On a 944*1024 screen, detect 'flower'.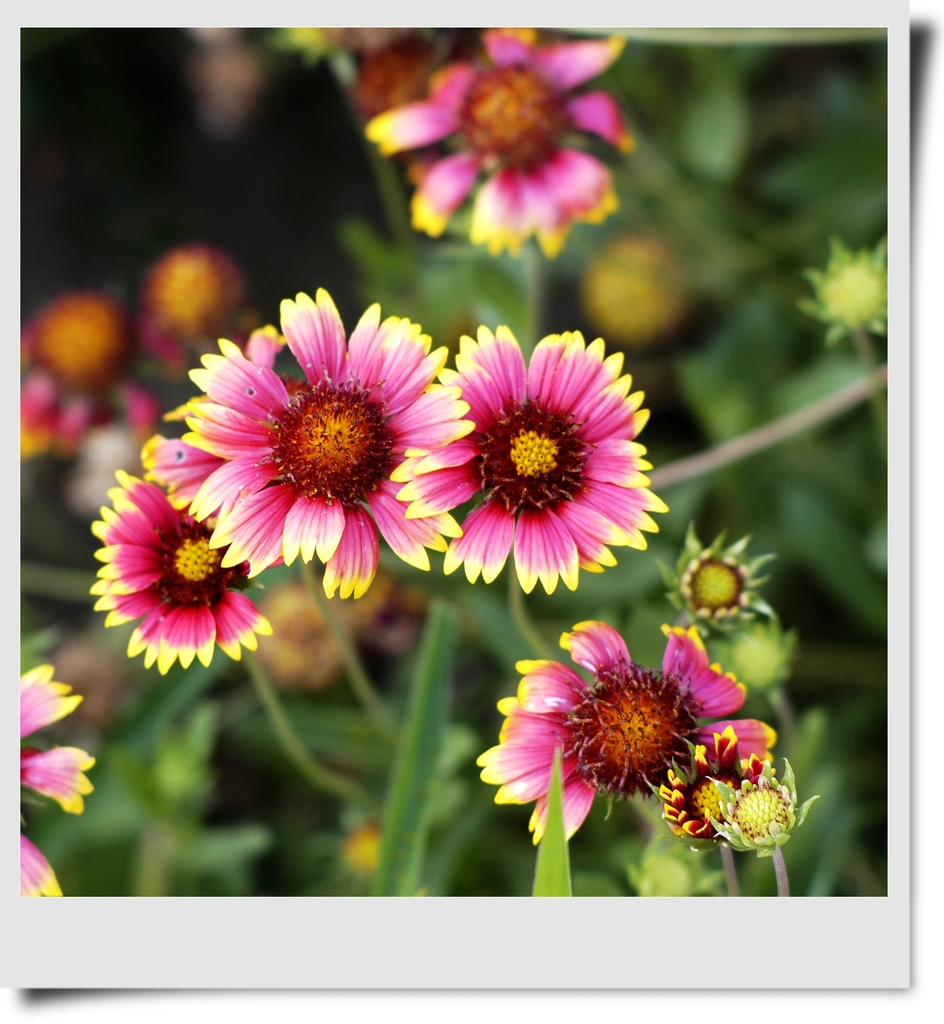
[x1=10, y1=666, x2=113, y2=911].
